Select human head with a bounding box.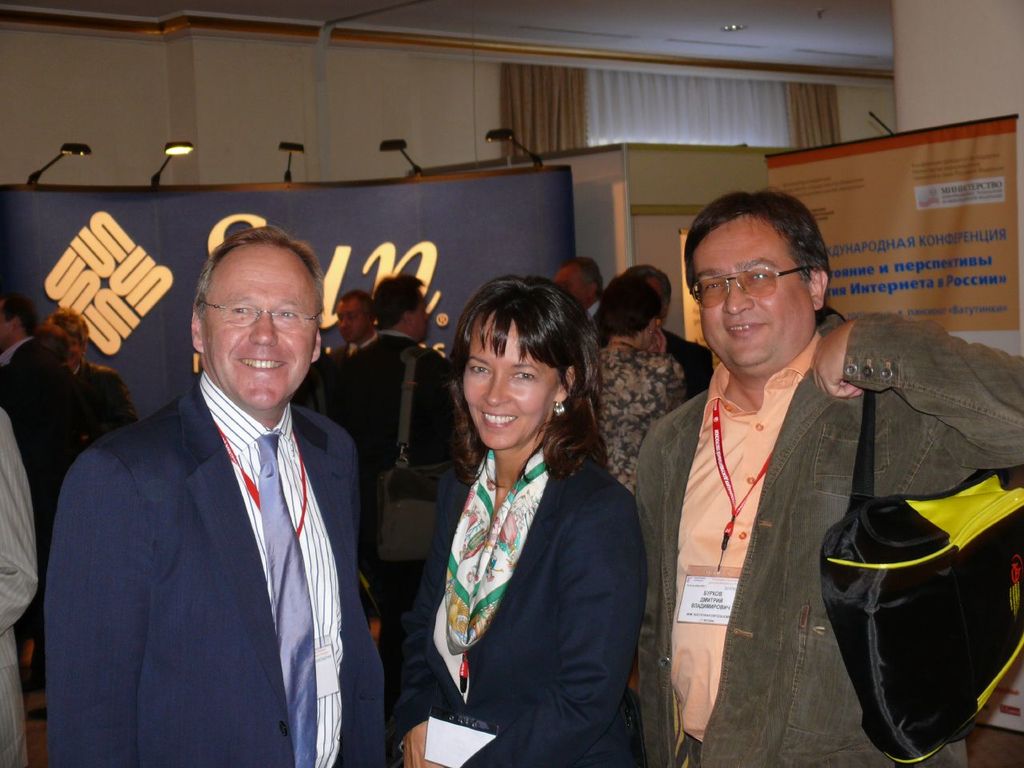
x1=42 y1=300 x2=91 y2=370.
